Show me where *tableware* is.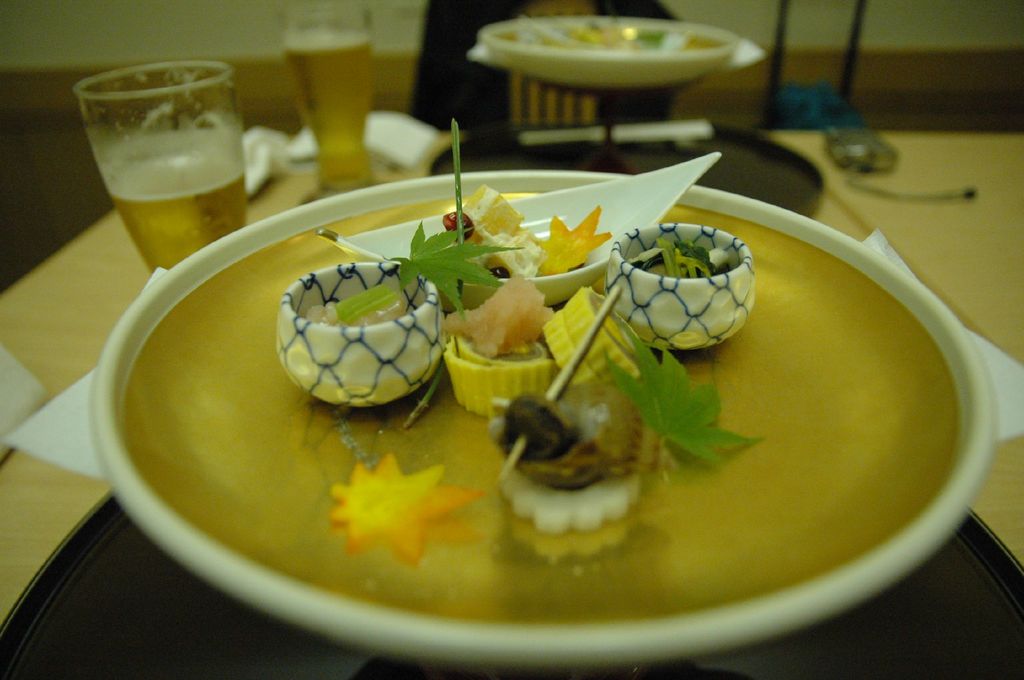
*tableware* is at 77:57:253:288.
